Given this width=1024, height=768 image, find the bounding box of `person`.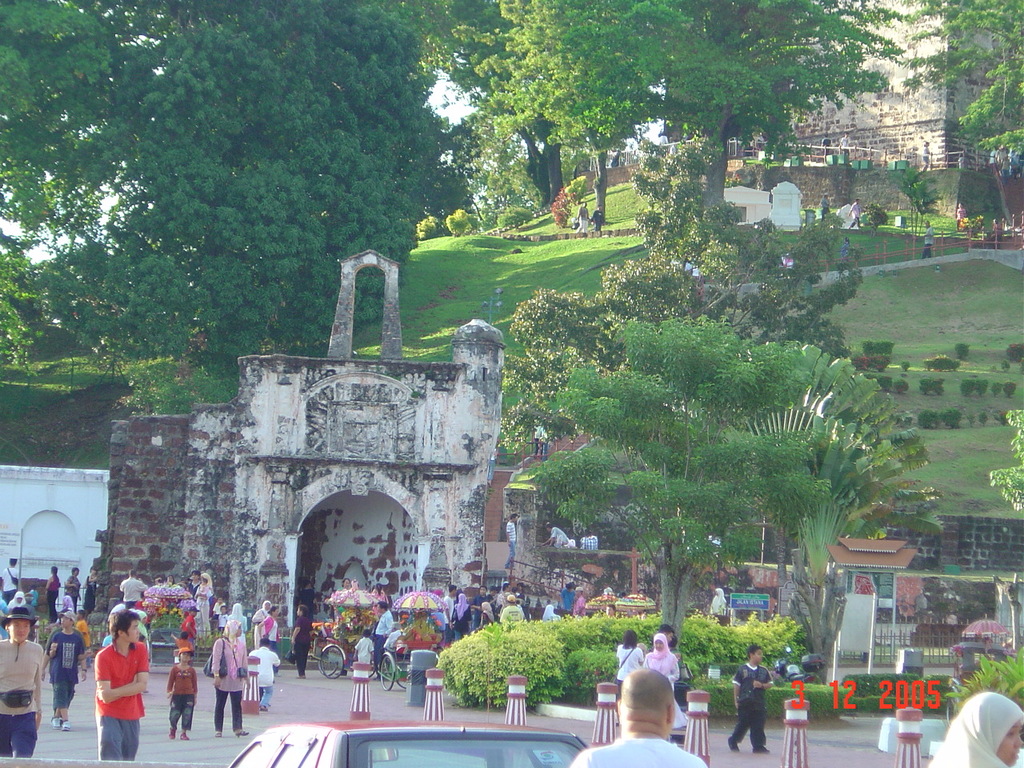
select_region(956, 149, 966, 167).
